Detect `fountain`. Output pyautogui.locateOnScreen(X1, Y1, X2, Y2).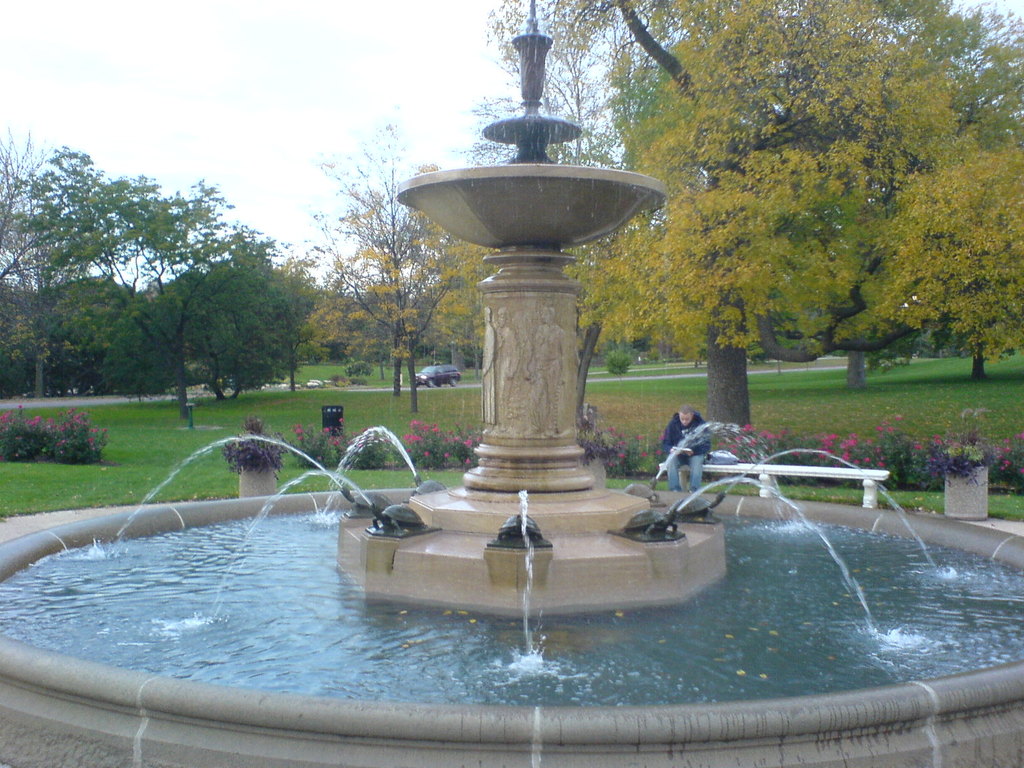
pyautogui.locateOnScreen(228, 102, 896, 759).
